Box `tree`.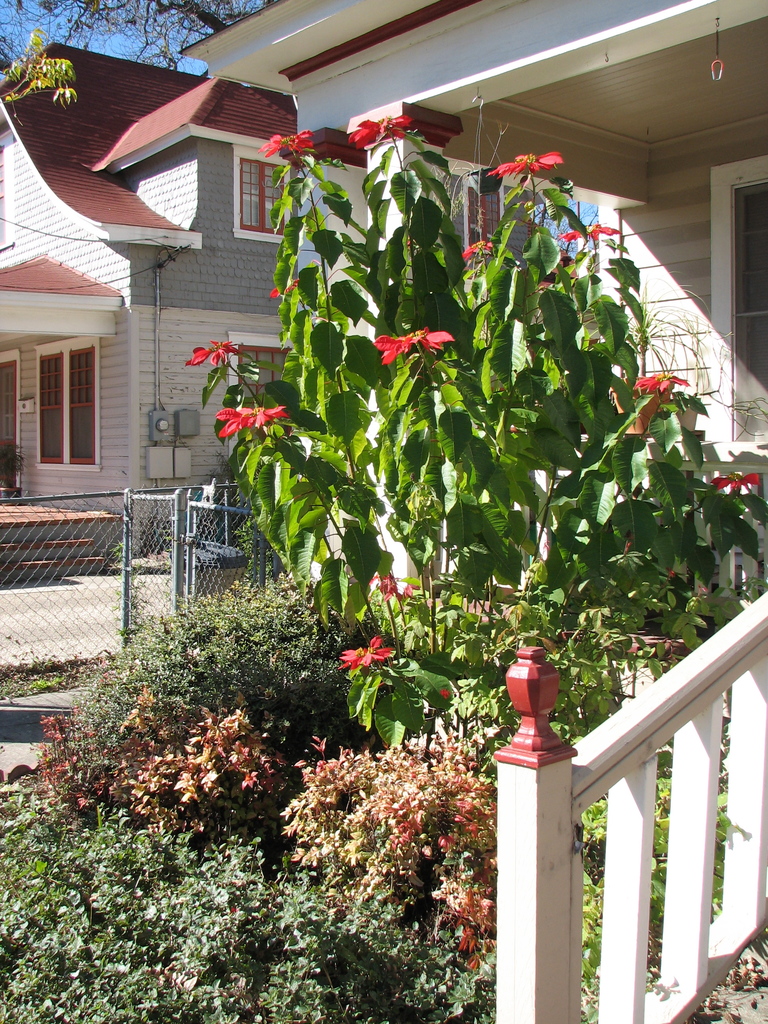
0,0,260,70.
